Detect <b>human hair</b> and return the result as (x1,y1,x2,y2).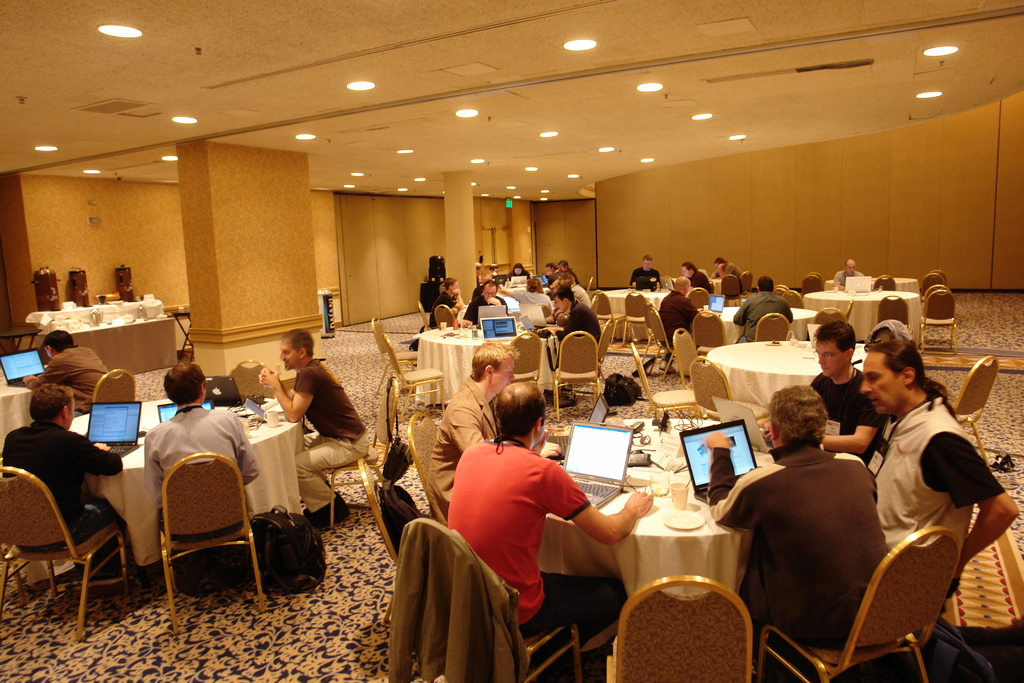
(30,382,73,420).
